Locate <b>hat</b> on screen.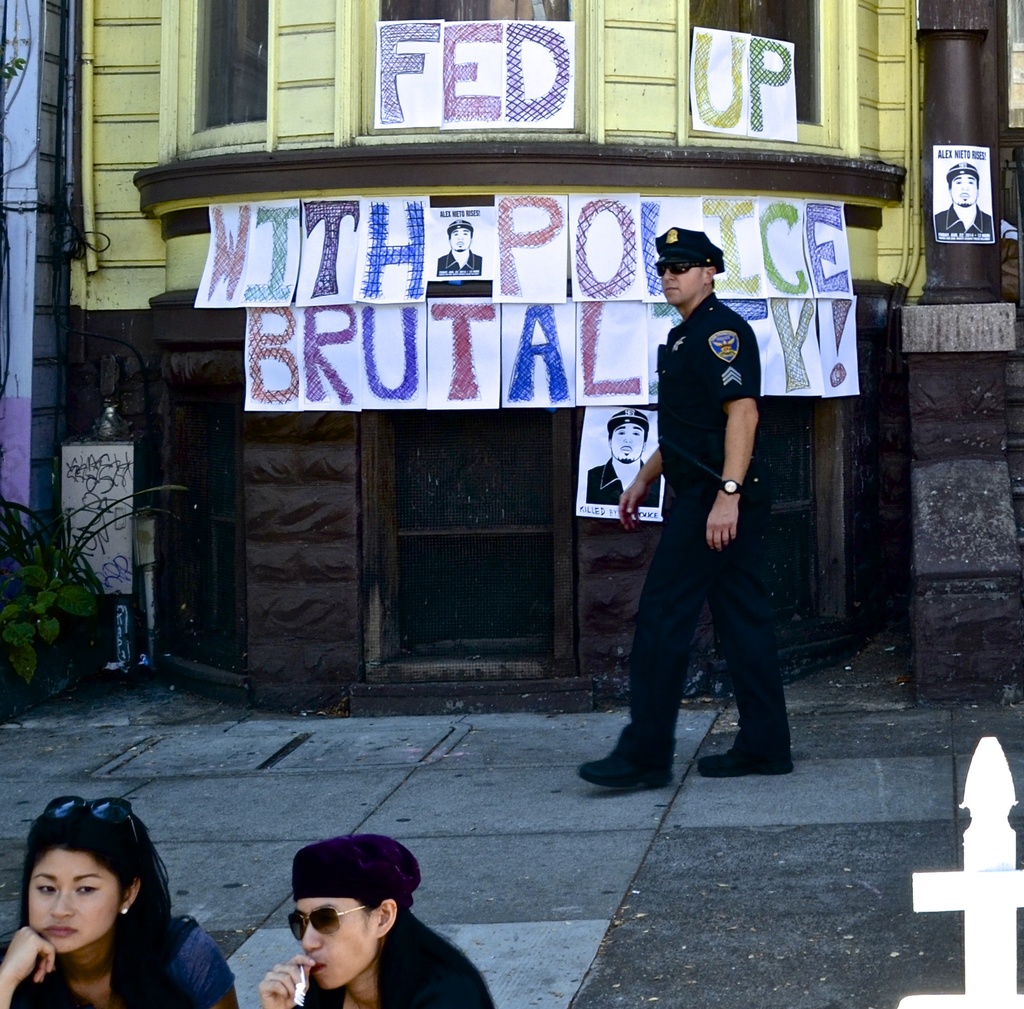
On screen at [446, 219, 474, 235].
